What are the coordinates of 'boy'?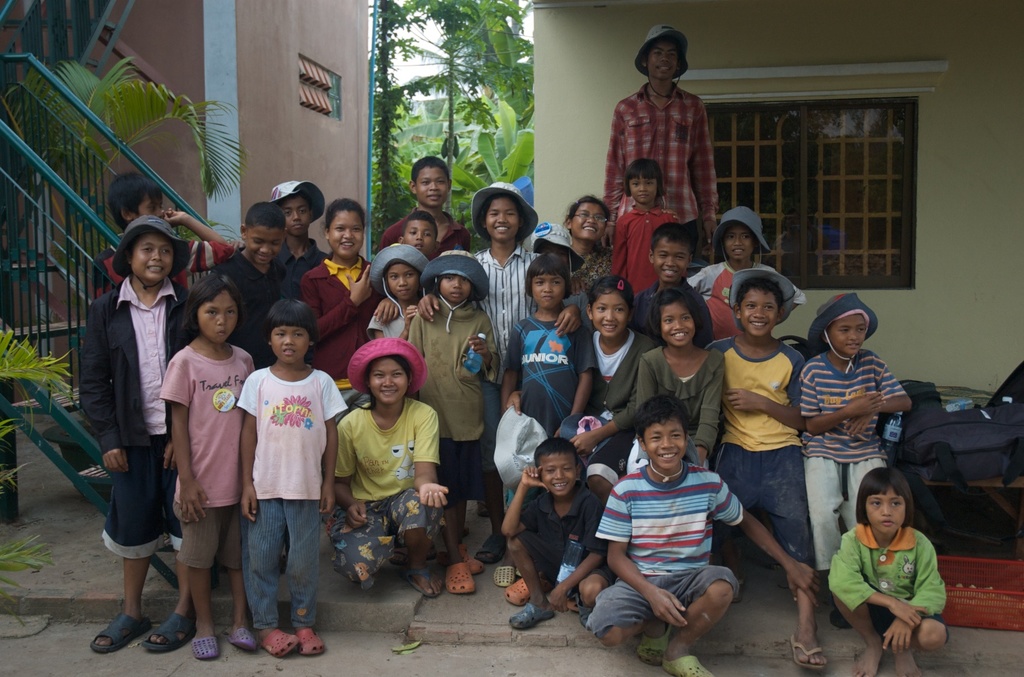
[393, 205, 442, 262].
